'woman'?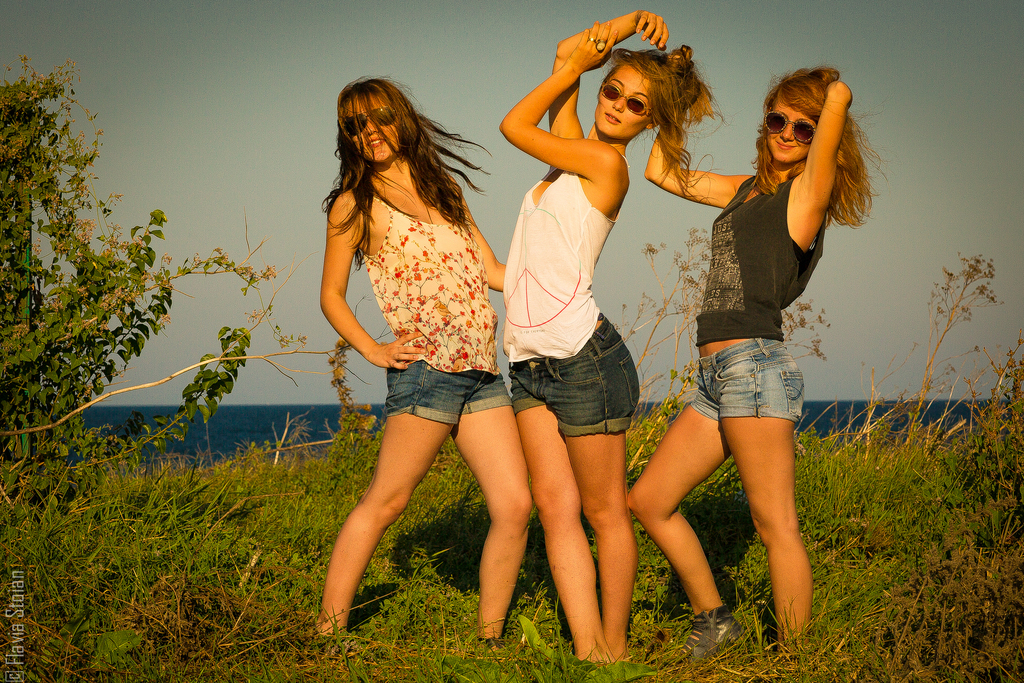
l=620, t=63, r=885, b=650
